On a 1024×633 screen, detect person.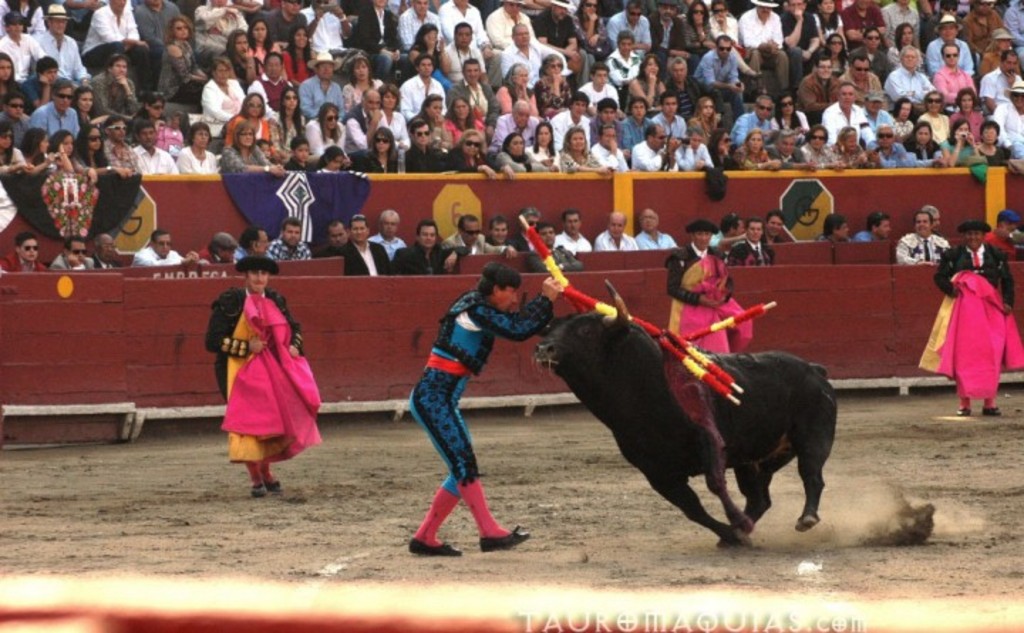
x1=494 y1=132 x2=533 y2=174.
